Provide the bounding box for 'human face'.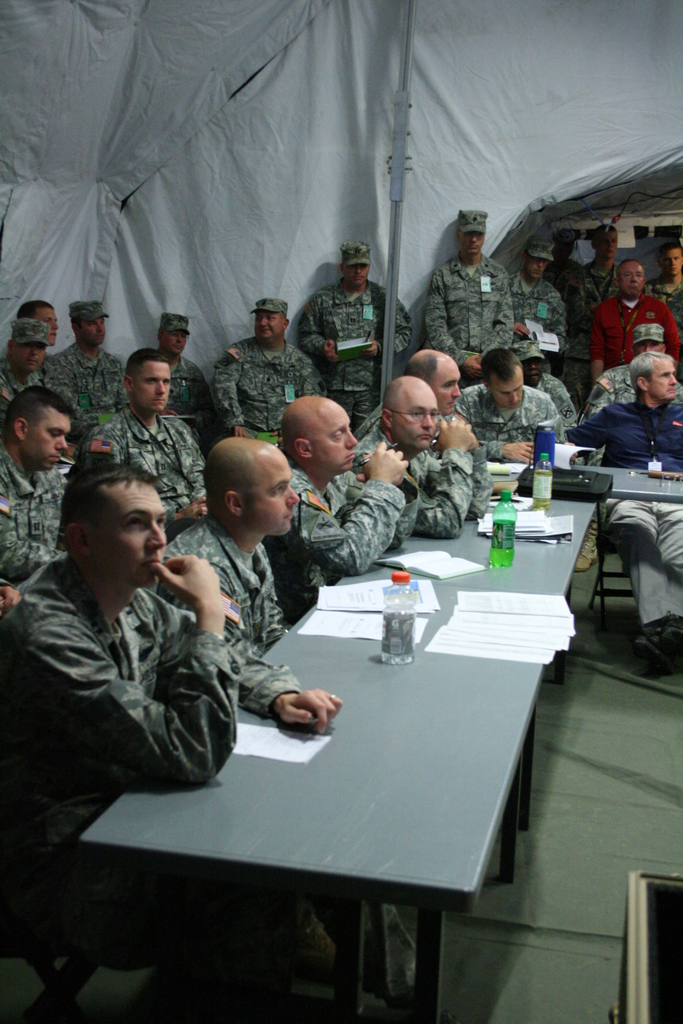
x1=527 y1=359 x2=546 y2=383.
